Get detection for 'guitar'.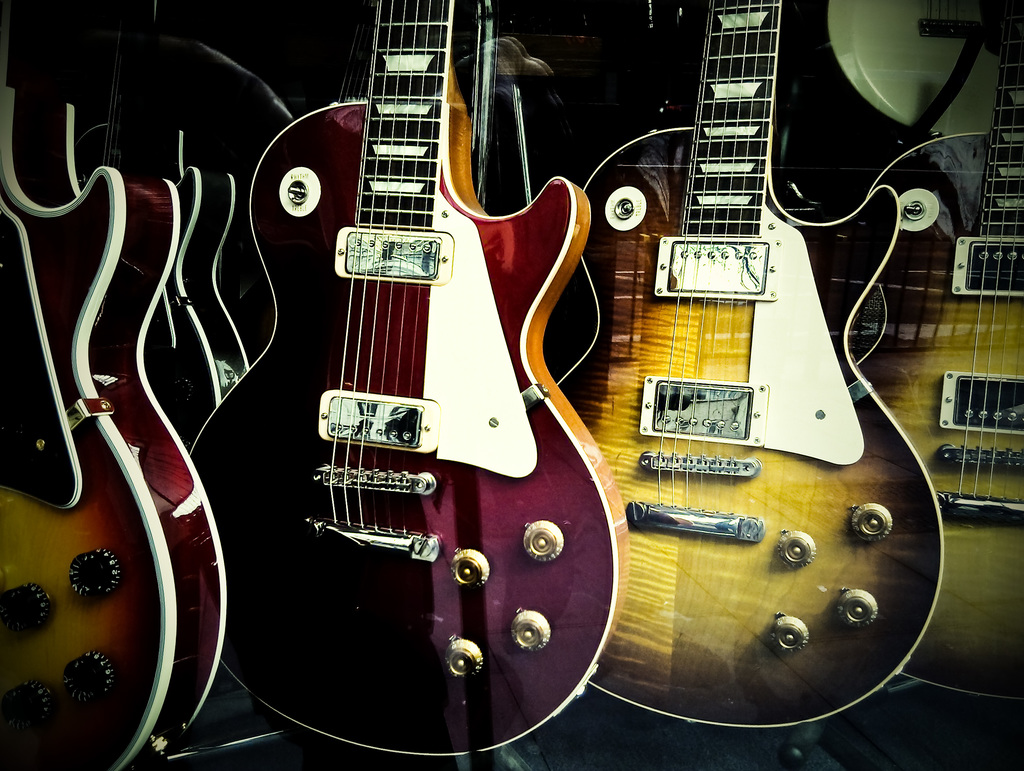
Detection: (left=49, top=0, right=240, bottom=432).
